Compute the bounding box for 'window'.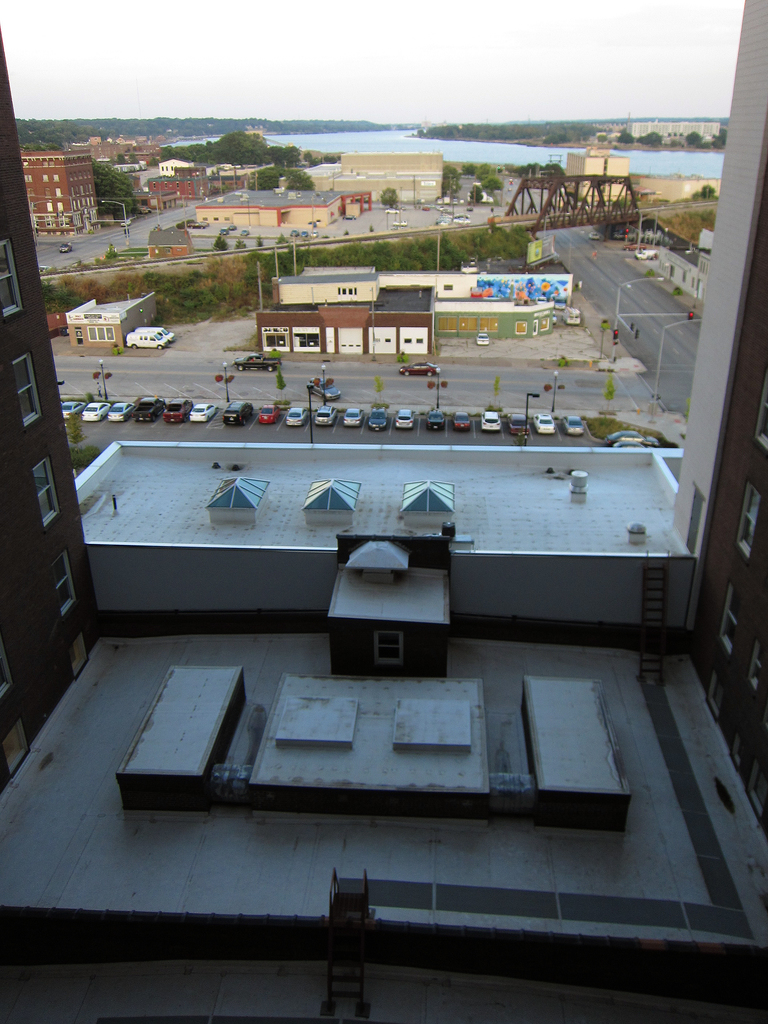
{"left": 0, "top": 634, "right": 13, "bottom": 700}.
